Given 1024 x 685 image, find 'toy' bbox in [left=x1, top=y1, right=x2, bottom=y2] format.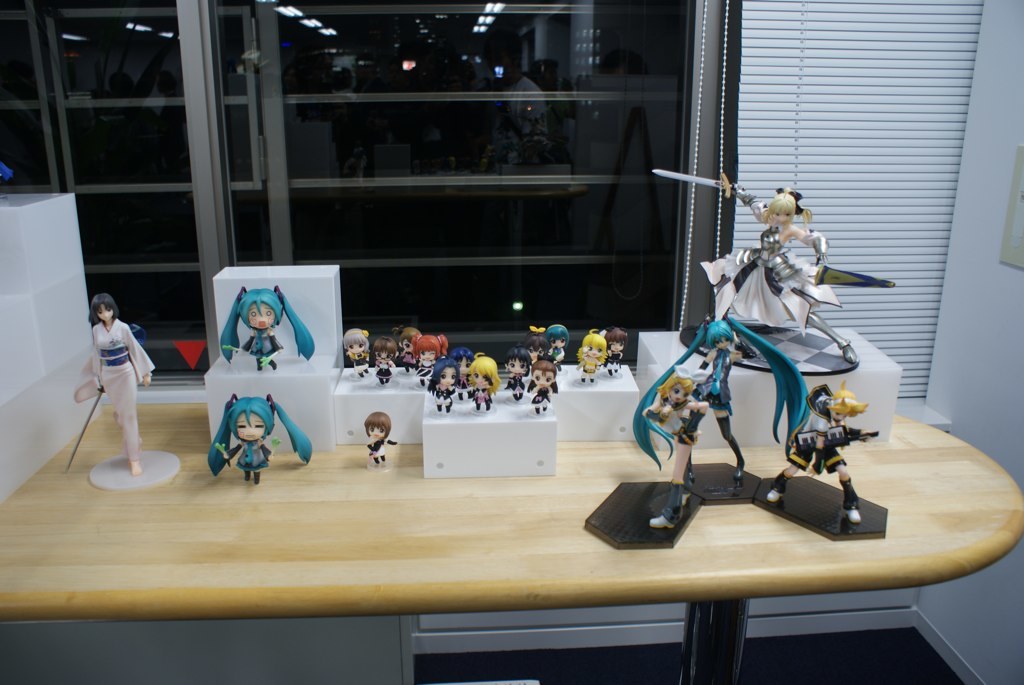
[left=576, top=326, right=609, bottom=382].
